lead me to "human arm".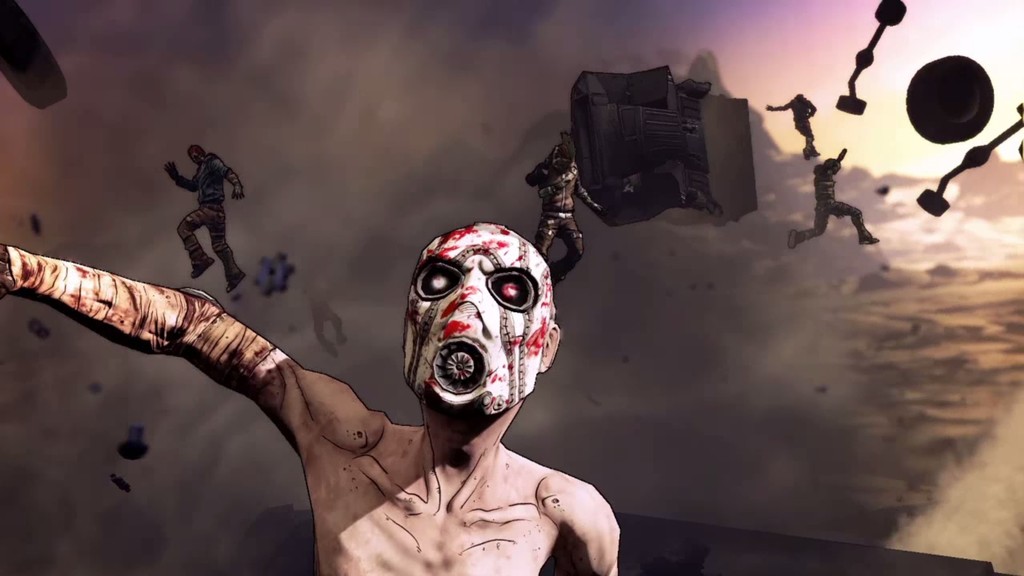
Lead to bbox=(222, 162, 250, 203).
